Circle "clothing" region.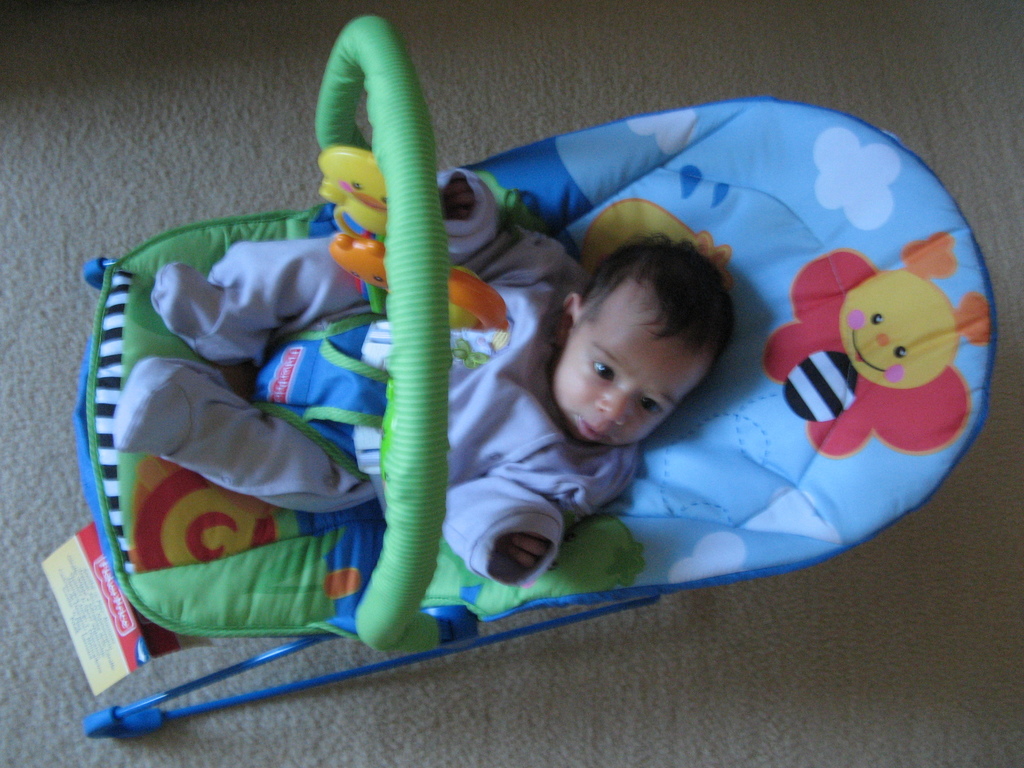
Region: [x1=166, y1=168, x2=639, y2=595].
